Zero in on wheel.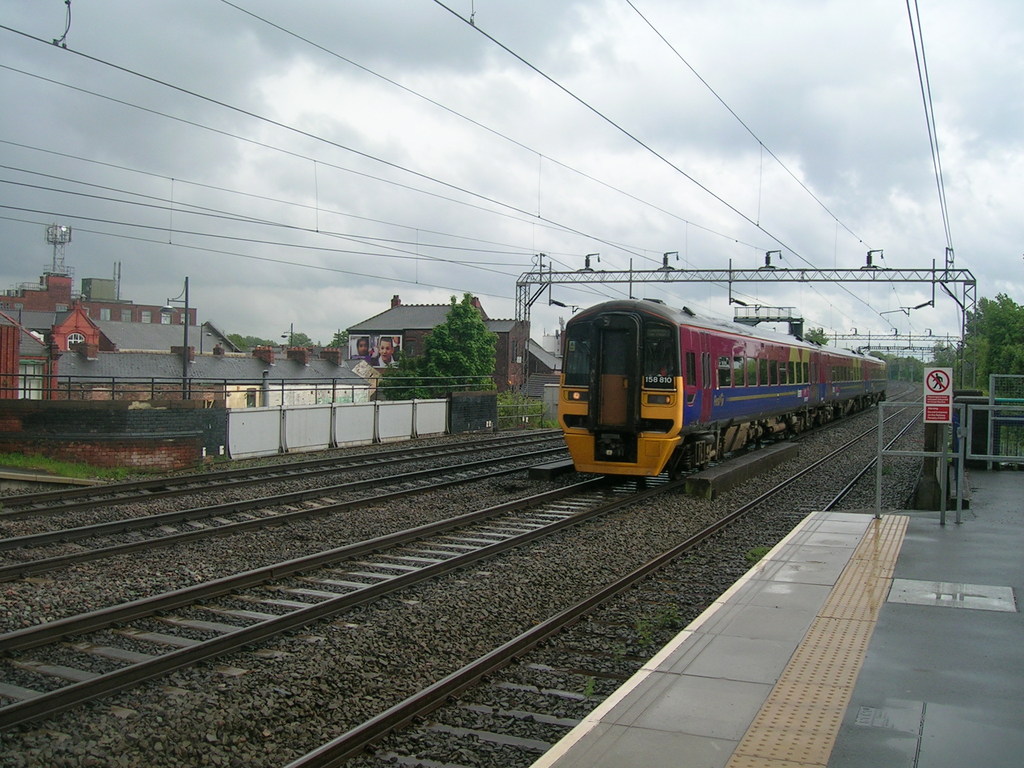
Zeroed in: select_region(806, 421, 813, 431).
